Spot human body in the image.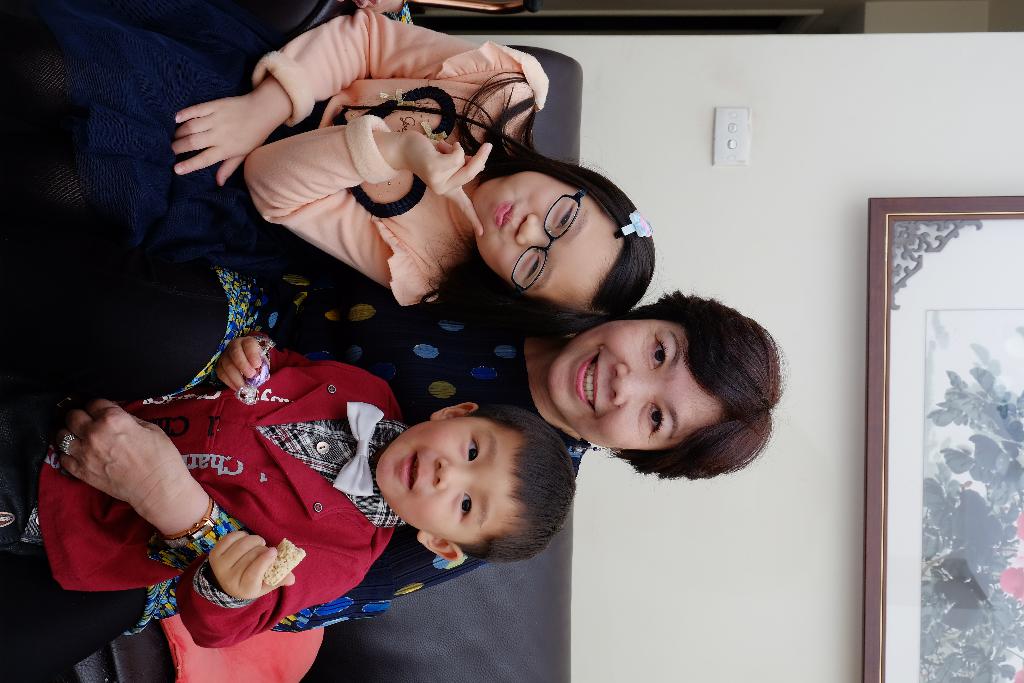
human body found at {"x1": 177, "y1": 12, "x2": 589, "y2": 345}.
